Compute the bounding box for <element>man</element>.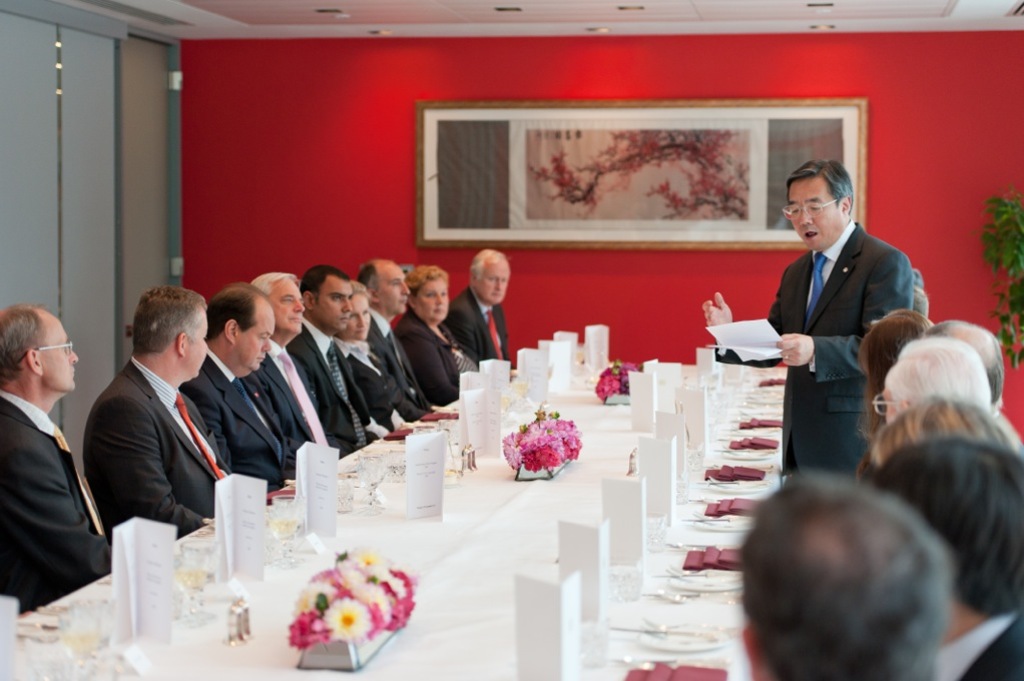
<region>168, 265, 302, 494</region>.
